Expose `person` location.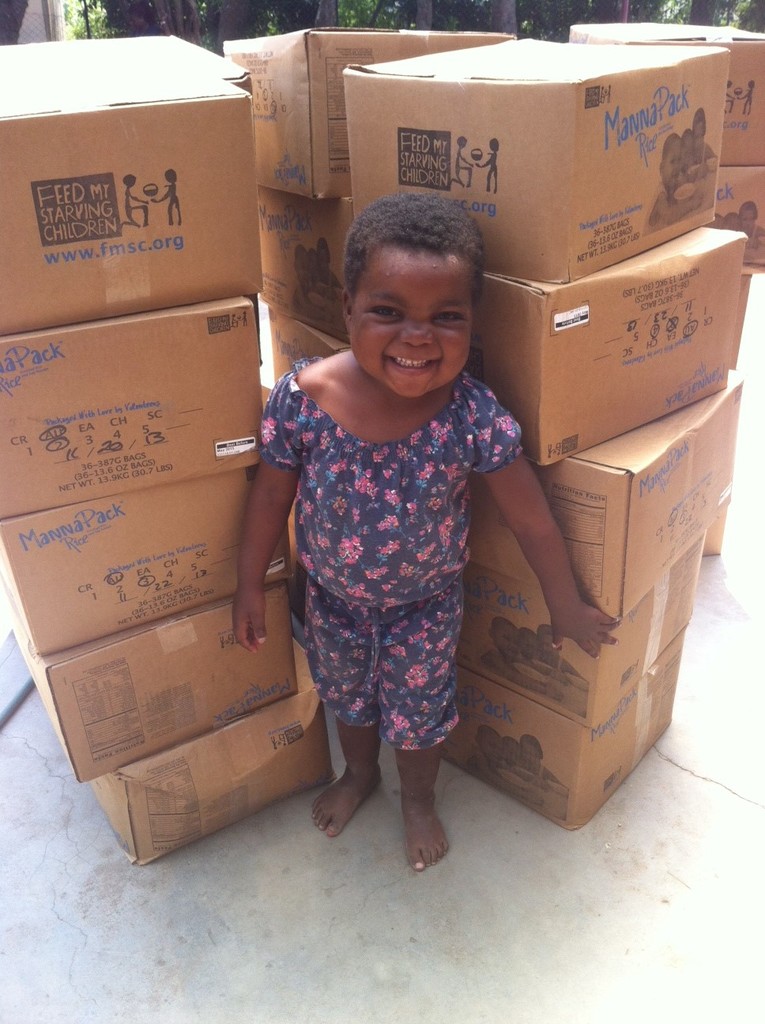
Exposed at select_region(727, 213, 737, 230).
